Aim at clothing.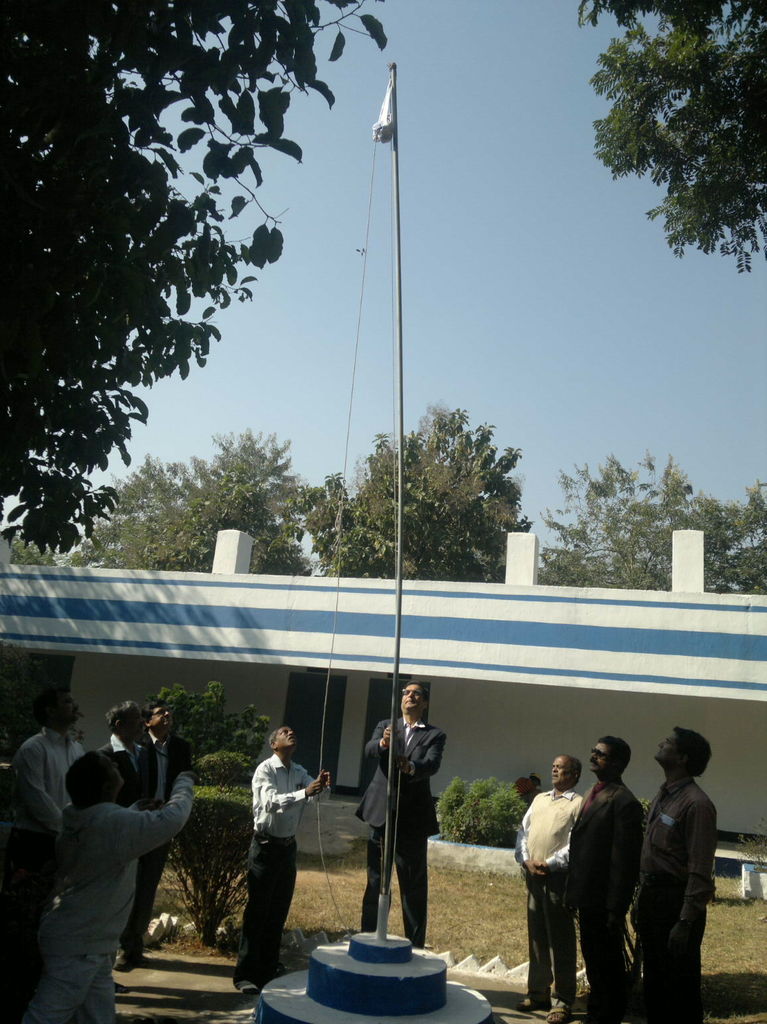
Aimed at bbox(569, 771, 639, 1007).
